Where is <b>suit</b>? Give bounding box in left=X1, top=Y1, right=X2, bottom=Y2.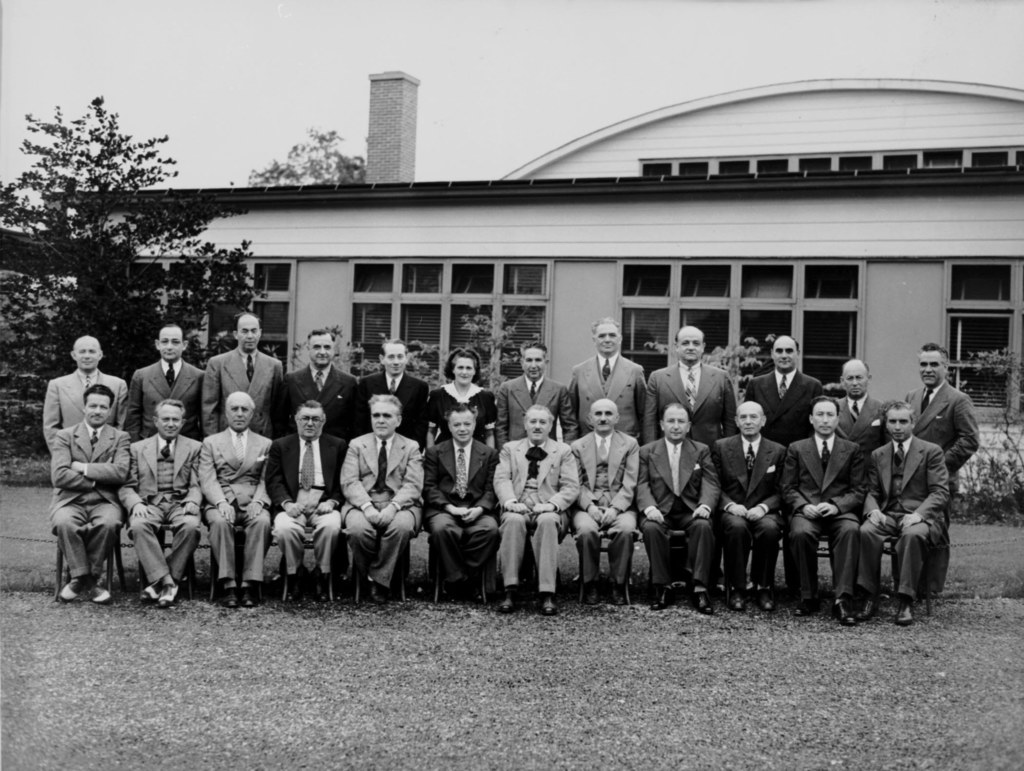
left=266, top=429, right=346, bottom=575.
